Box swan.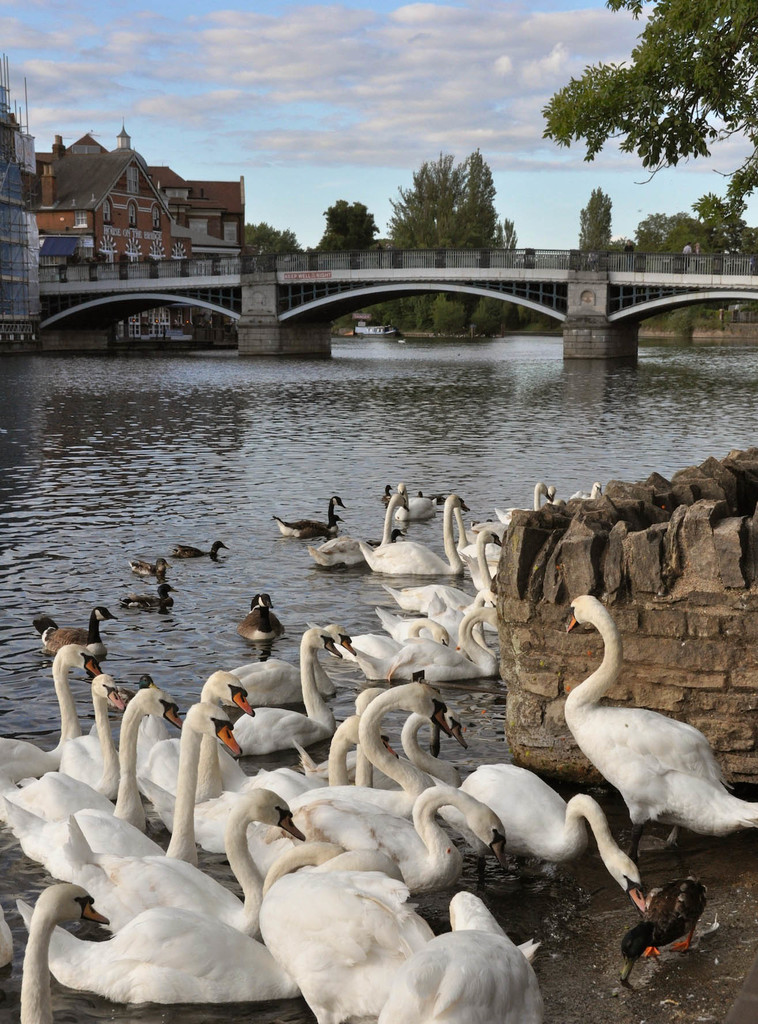
l=378, t=604, r=461, b=648.
